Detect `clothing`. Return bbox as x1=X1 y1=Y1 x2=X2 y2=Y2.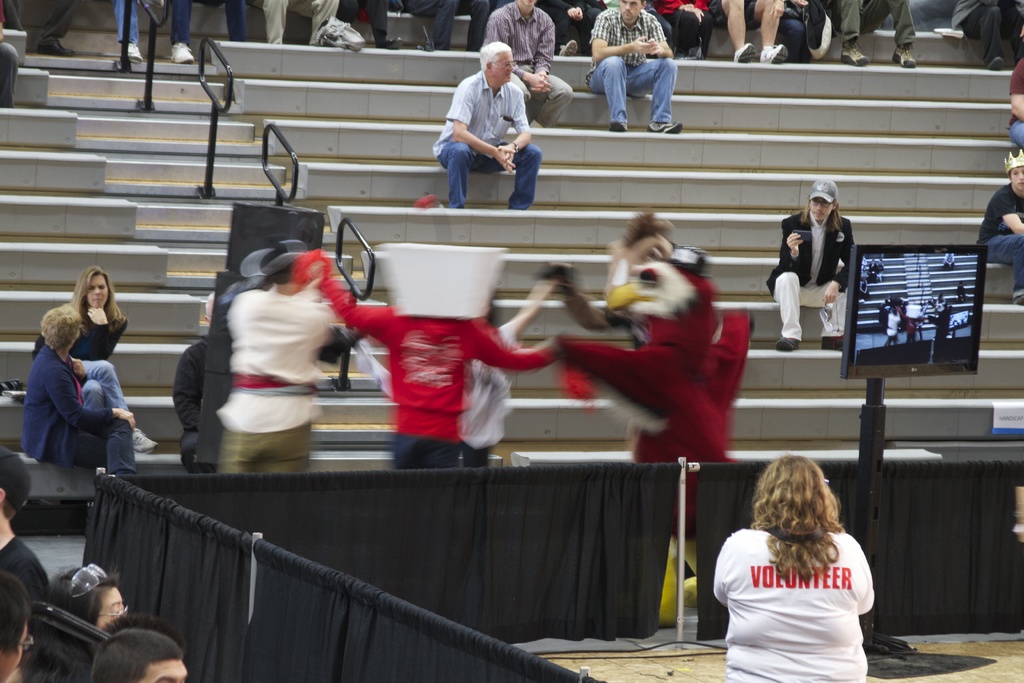
x1=563 y1=312 x2=749 y2=467.
